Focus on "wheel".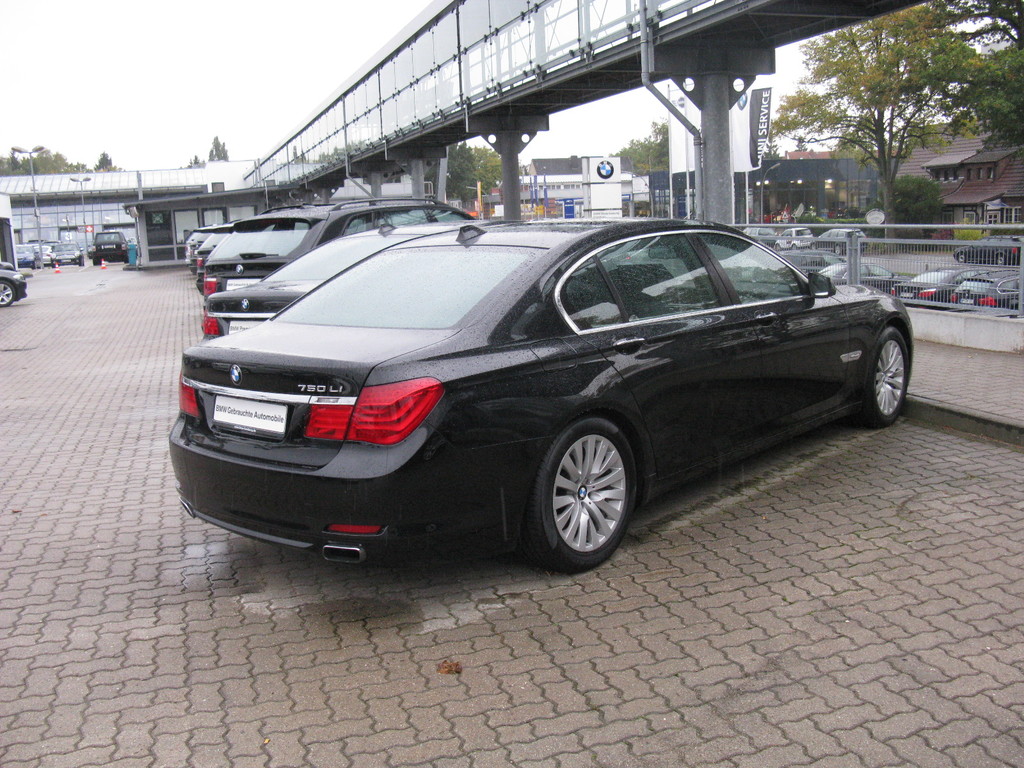
Focused at 807, 240, 815, 248.
